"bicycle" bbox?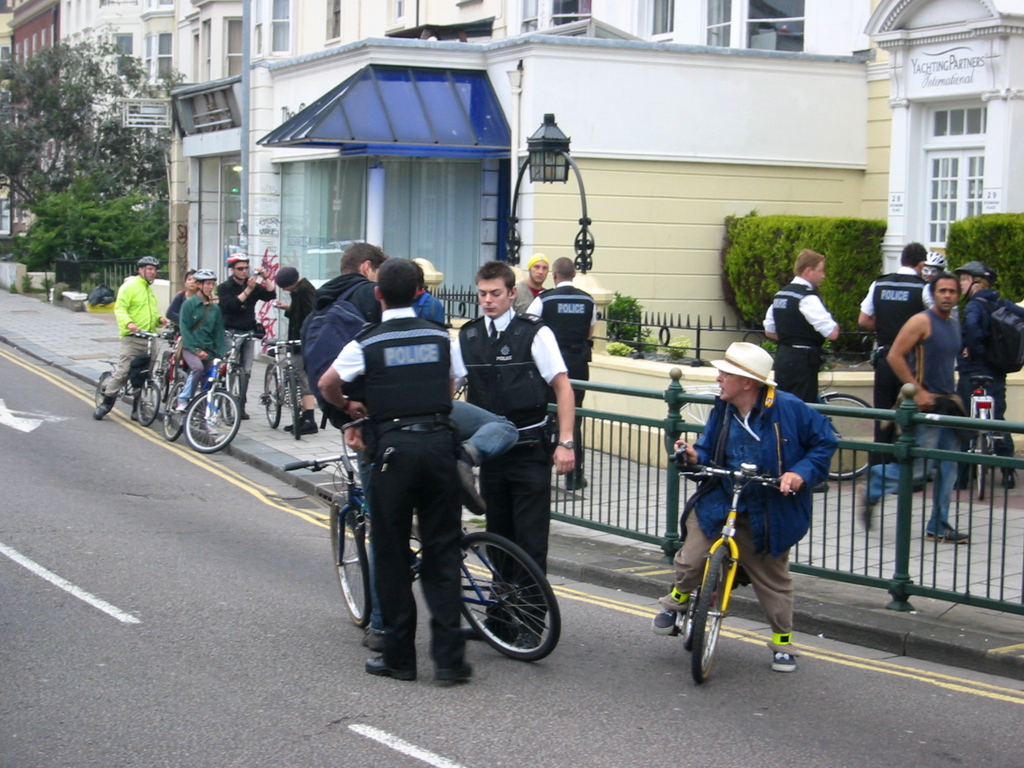
959,362,996,497
